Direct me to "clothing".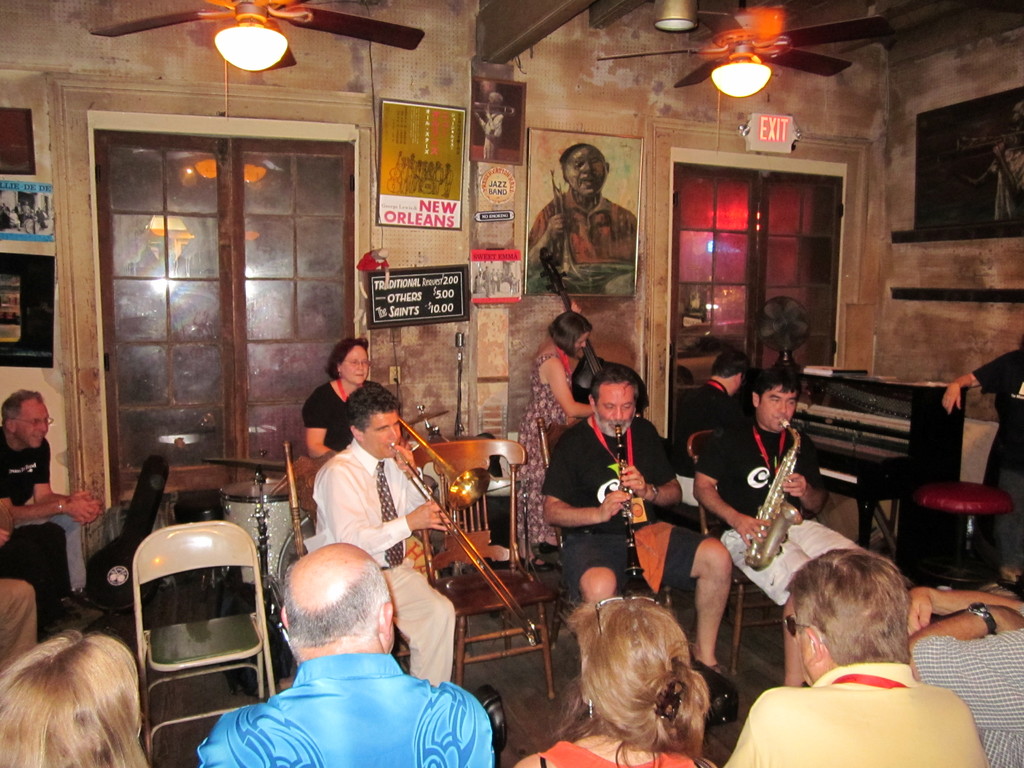
Direction: bbox=[913, 628, 1023, 767].
